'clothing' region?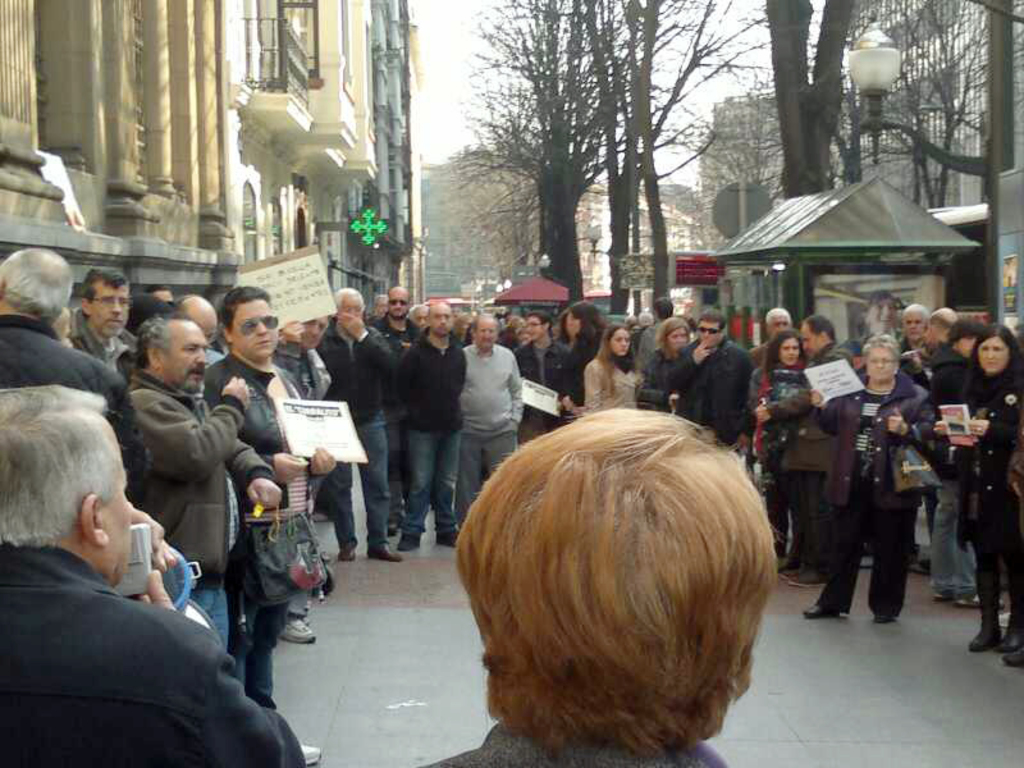
box(566, 351, 593, 424)
